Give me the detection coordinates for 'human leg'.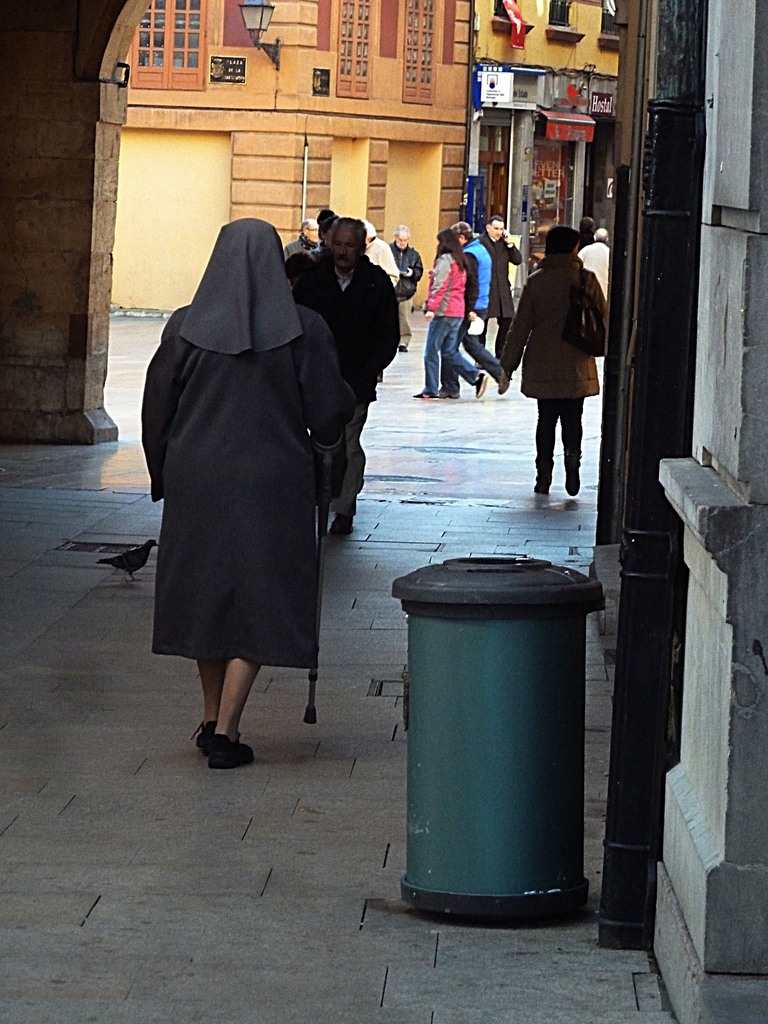
bbox=[198, 659, 227, 749].
